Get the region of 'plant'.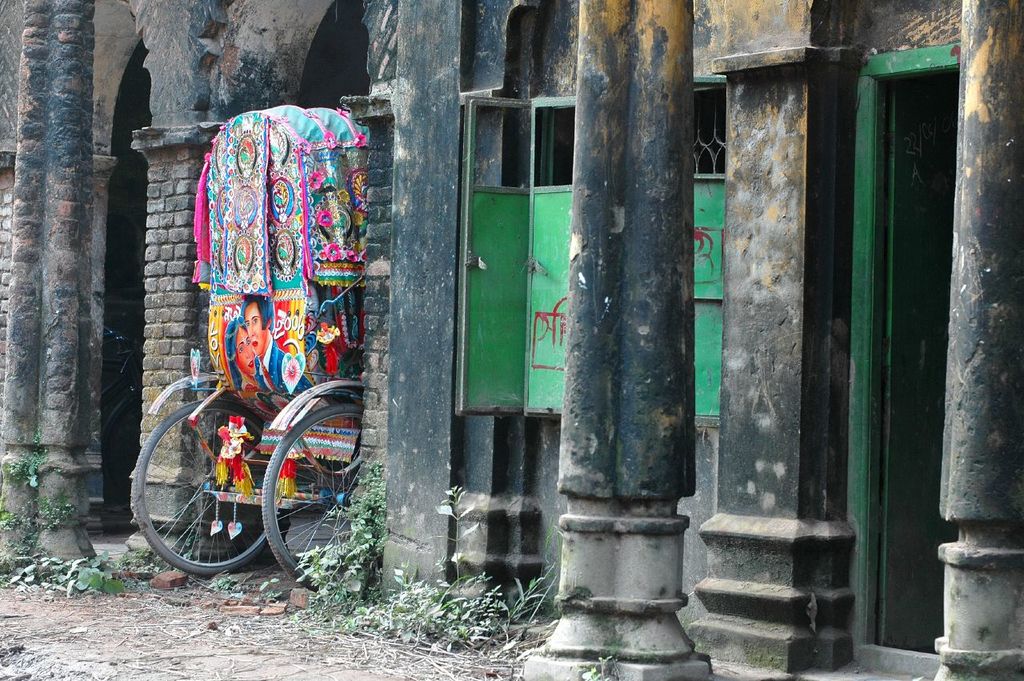
pyautogui.locateOnScreen(346, 563, 514, 647).
